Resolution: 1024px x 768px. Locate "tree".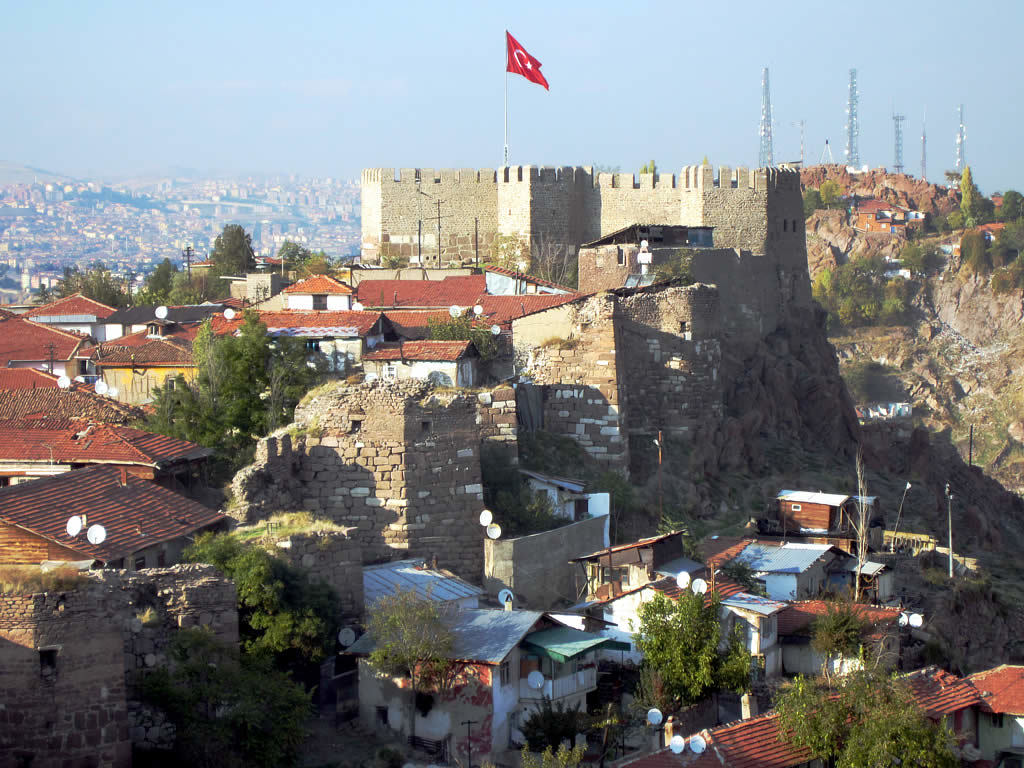
bbox(139, 253, 177, 306).
